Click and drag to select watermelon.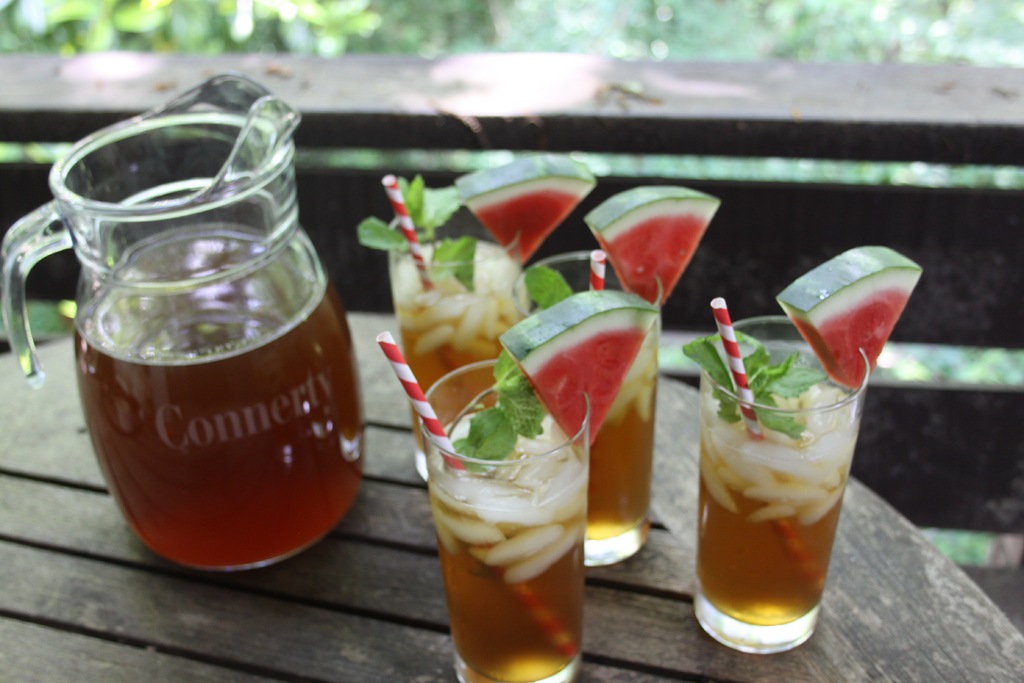
Selection: box=[452, 156, 596, 267].
